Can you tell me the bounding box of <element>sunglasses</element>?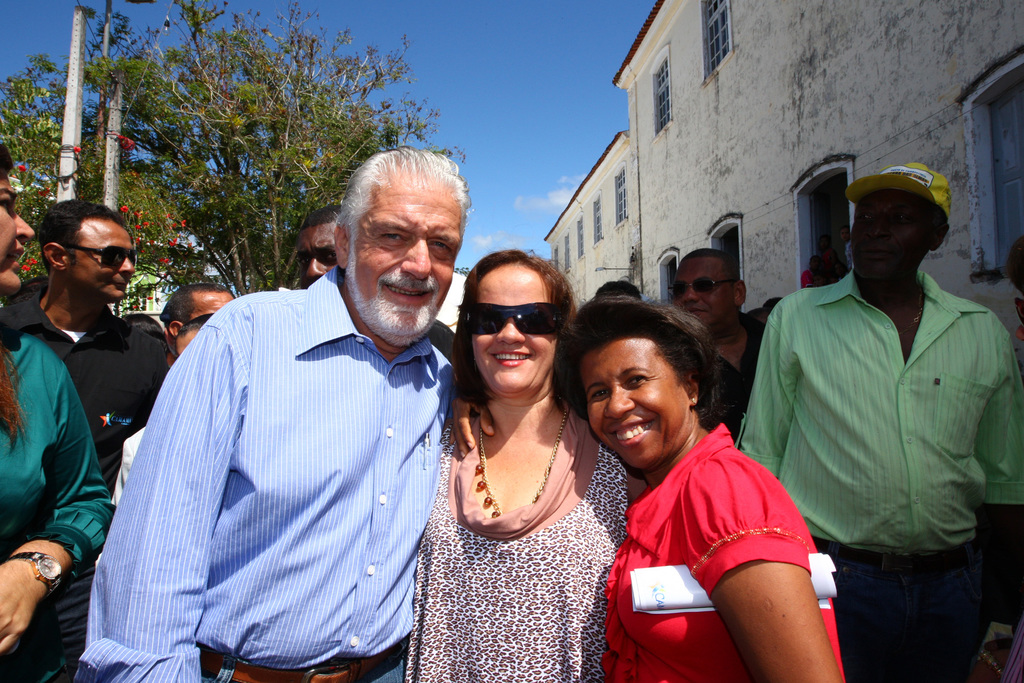
(left=661, top=272, right=742, bottom=306).
